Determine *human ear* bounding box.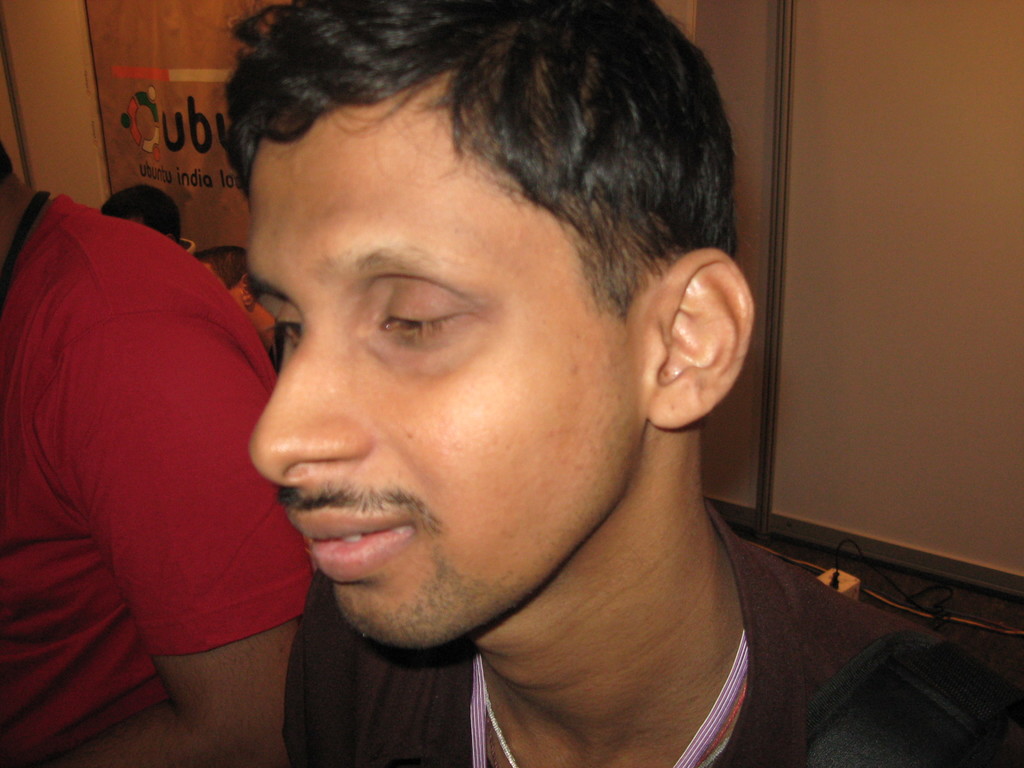
Determined: (239,275,257,304).
